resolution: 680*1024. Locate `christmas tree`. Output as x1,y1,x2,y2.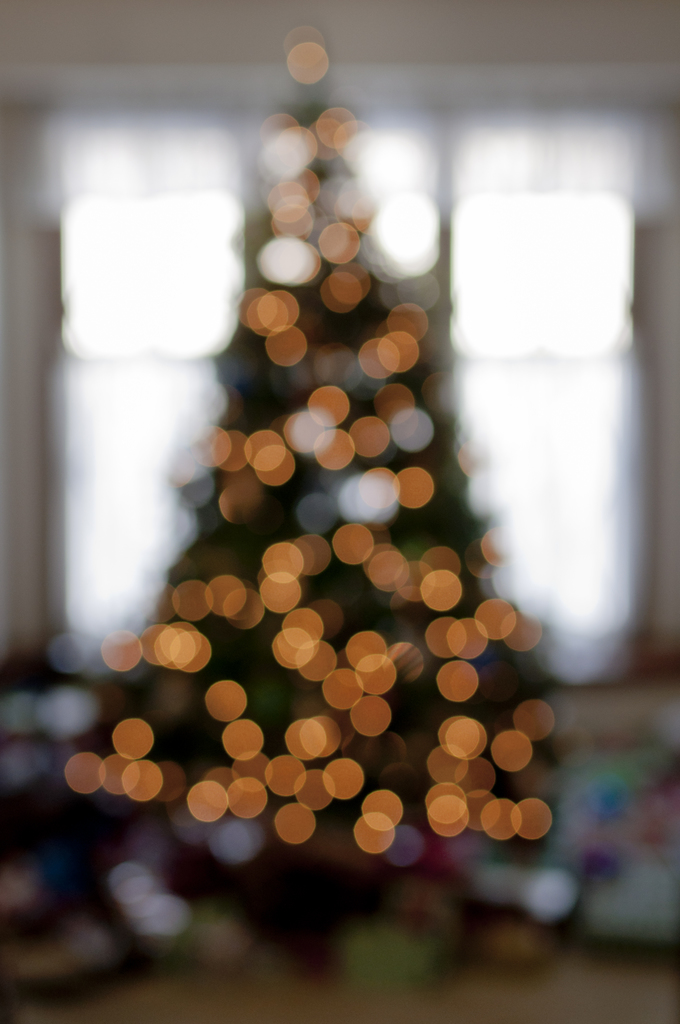
44,13,576,882.
